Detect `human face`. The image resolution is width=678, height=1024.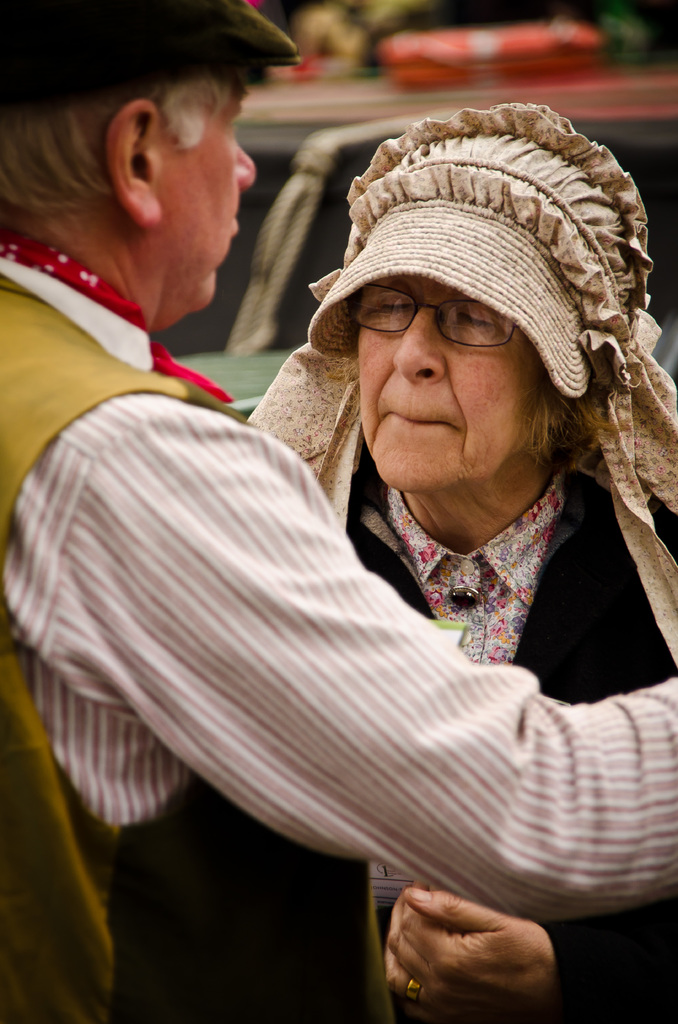
select_region(357, 277, 554, 481).
